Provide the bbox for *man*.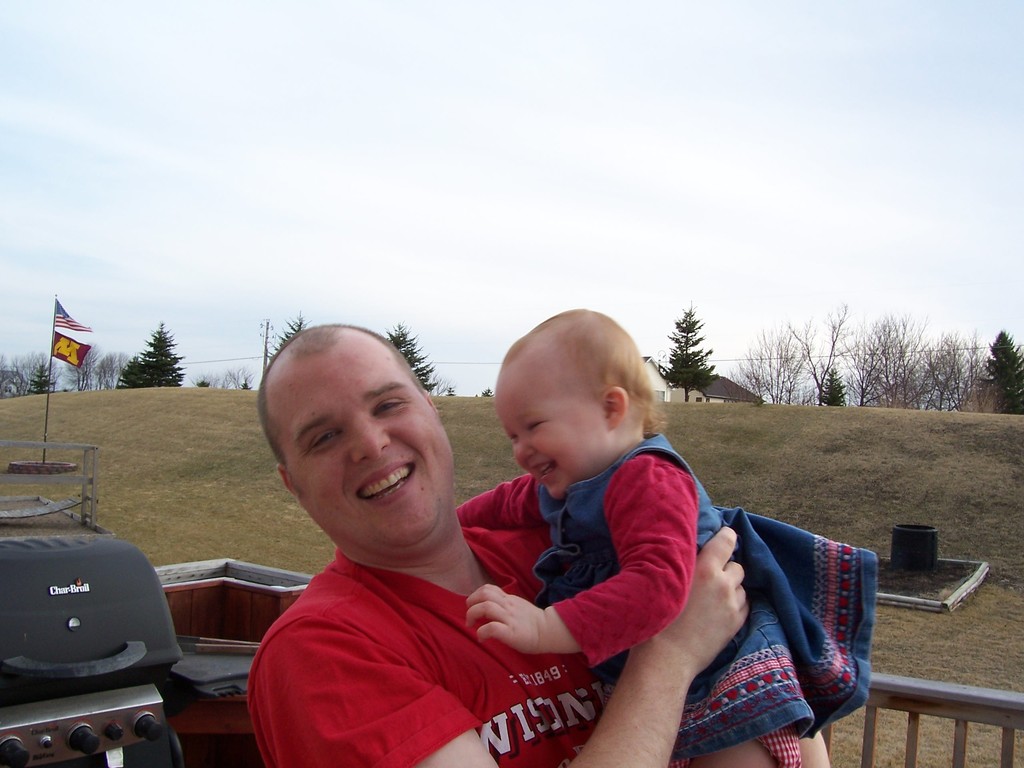
bbox=(192, 322, 576, 767).
